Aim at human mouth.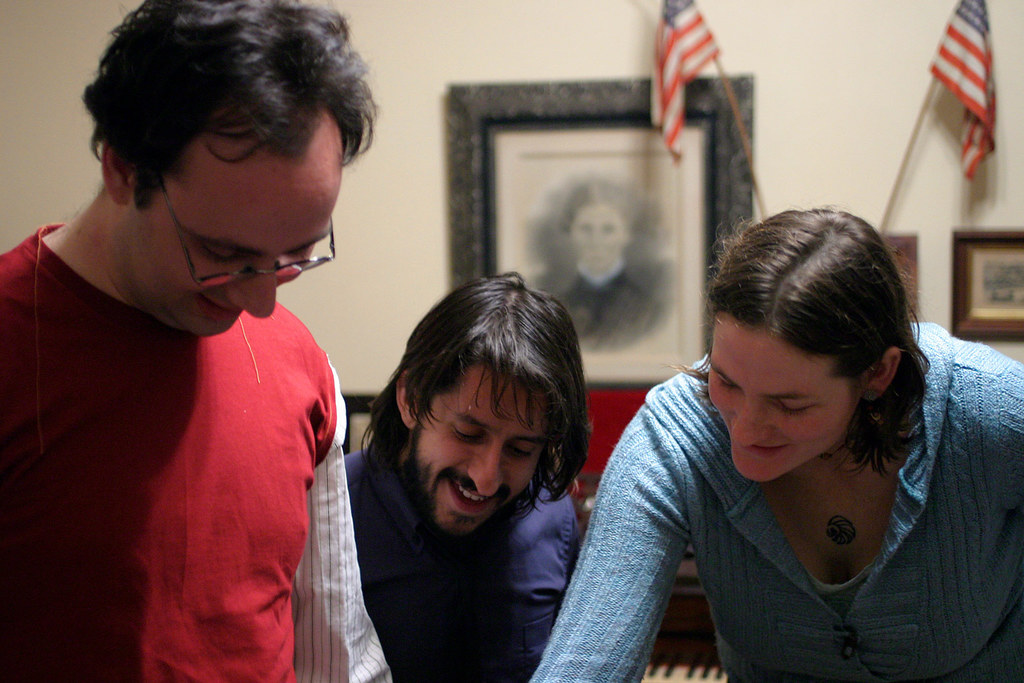
Aimed at bbox=(735, 443, 786, 457).
